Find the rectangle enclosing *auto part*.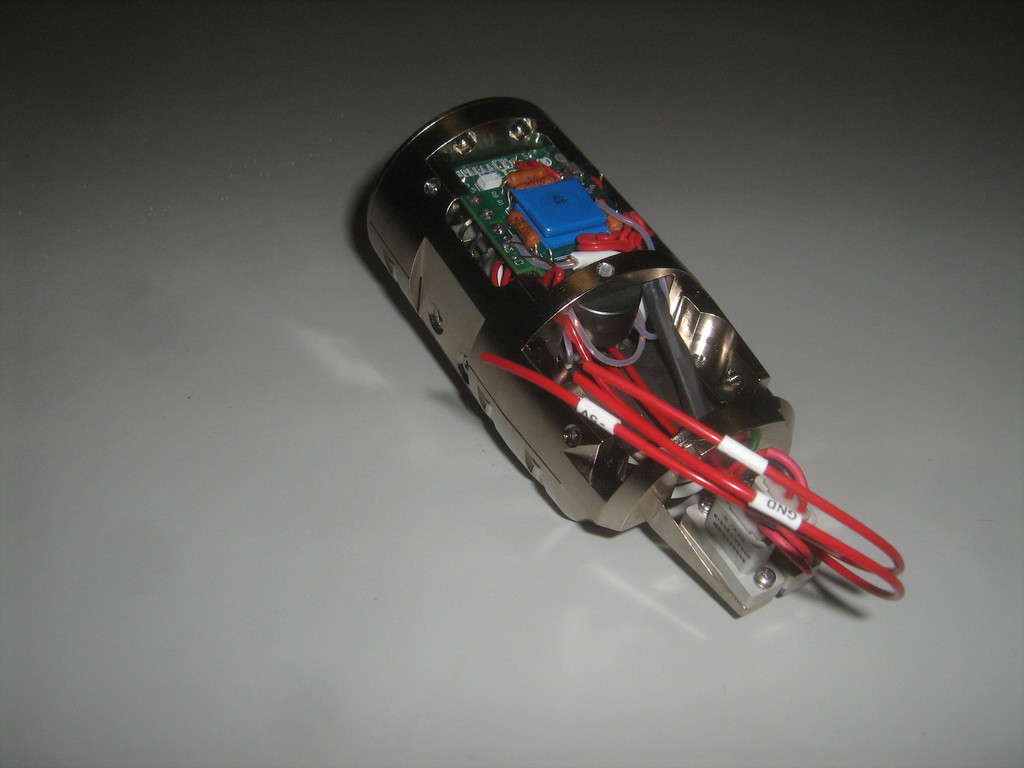
pyautogui.locateOnScreen(356, 99, 908, 620).
